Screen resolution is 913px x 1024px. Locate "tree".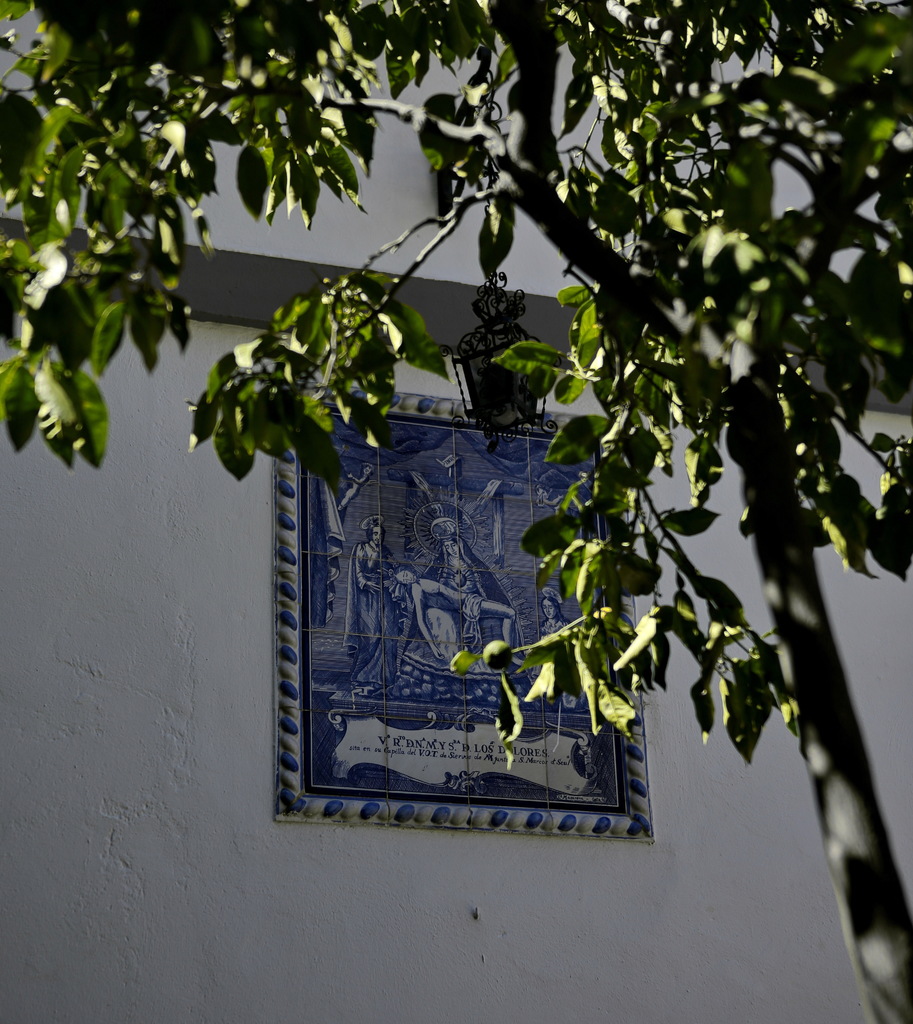
<region>3, 0, 912, 1021</region>.
